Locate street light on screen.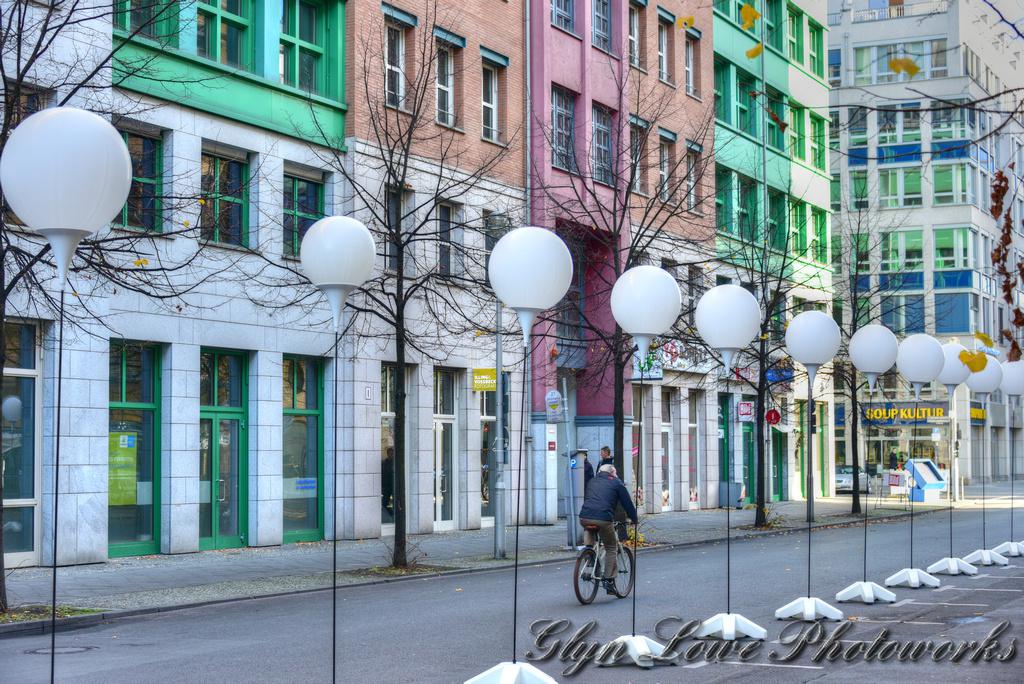
On screen at (x1=0, y1=99, x2=140, y2=683).
